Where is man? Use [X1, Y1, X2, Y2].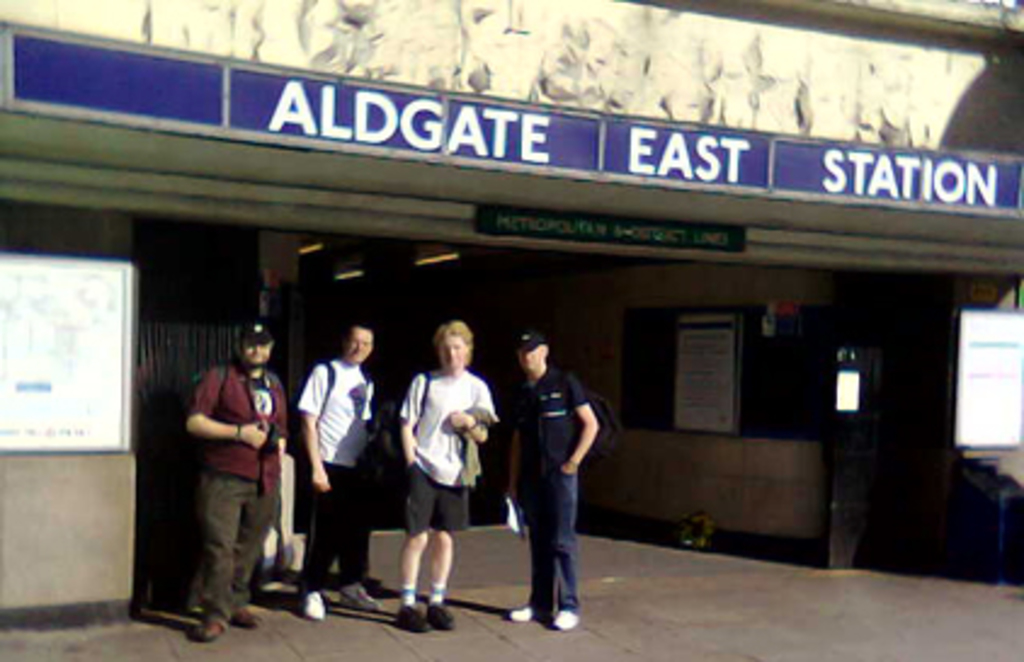
[296, 315, 391, 621].
